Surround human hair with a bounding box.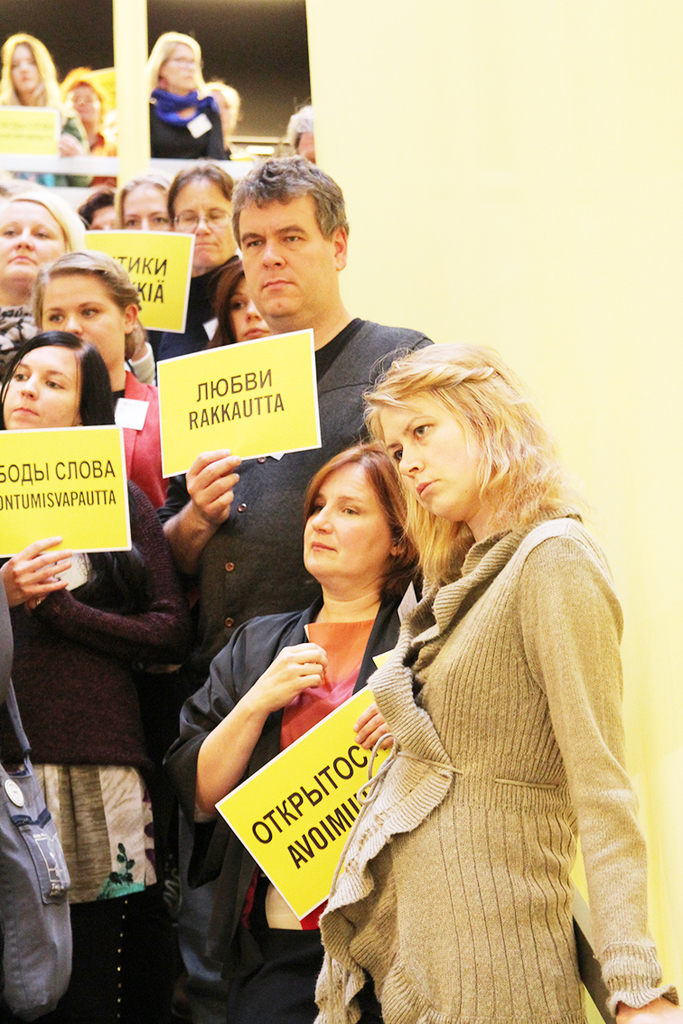
(58, 65, 106, 115).
